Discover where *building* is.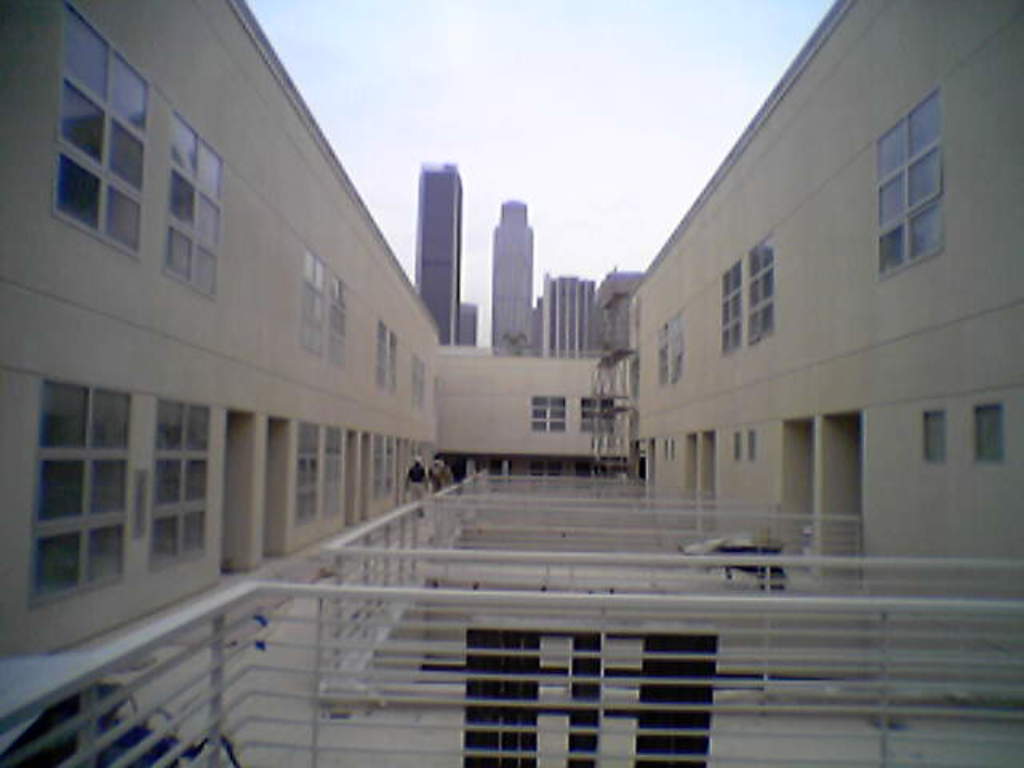
Discovered at {"x1": 0, "y1": 0, "x2": 1022, "y2": 766}.
